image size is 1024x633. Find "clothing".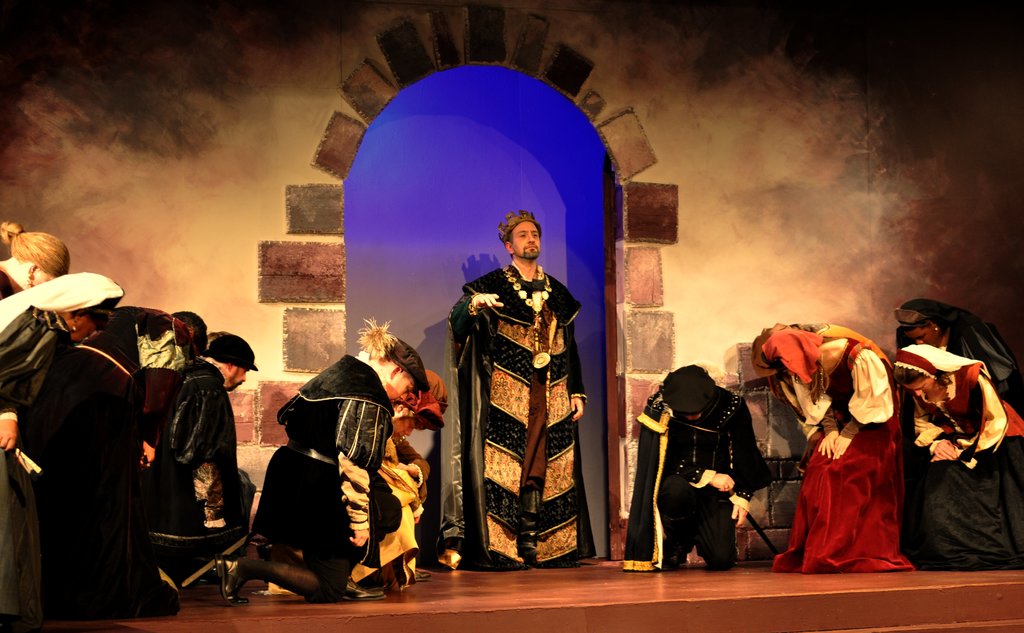
0,268,28,314.
